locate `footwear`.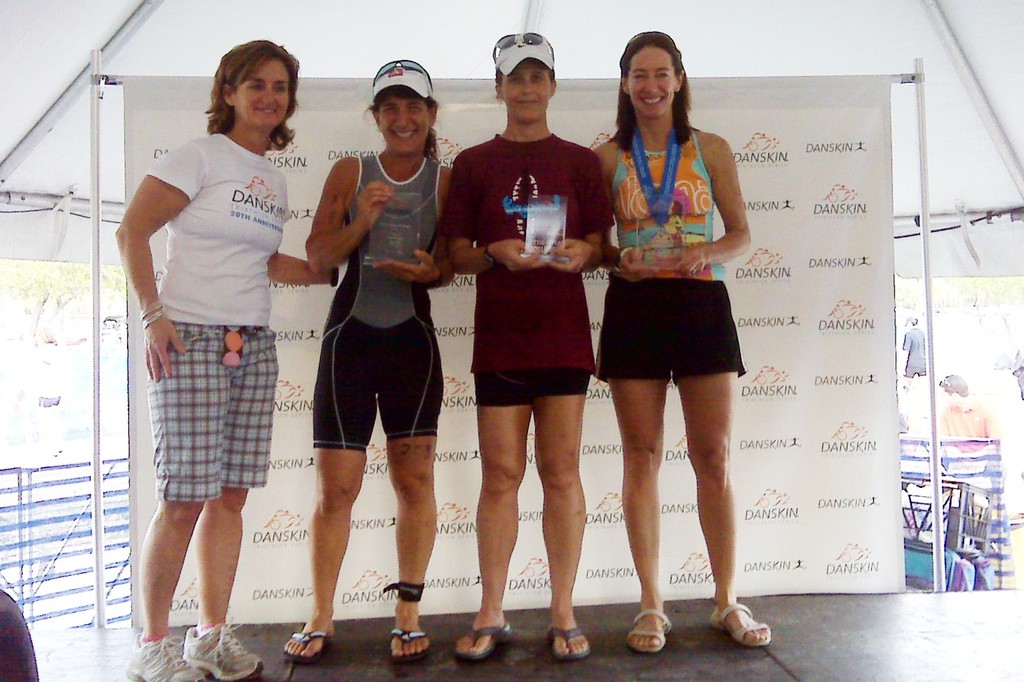
Bounding box: <box>121,630,211,681</box>.
